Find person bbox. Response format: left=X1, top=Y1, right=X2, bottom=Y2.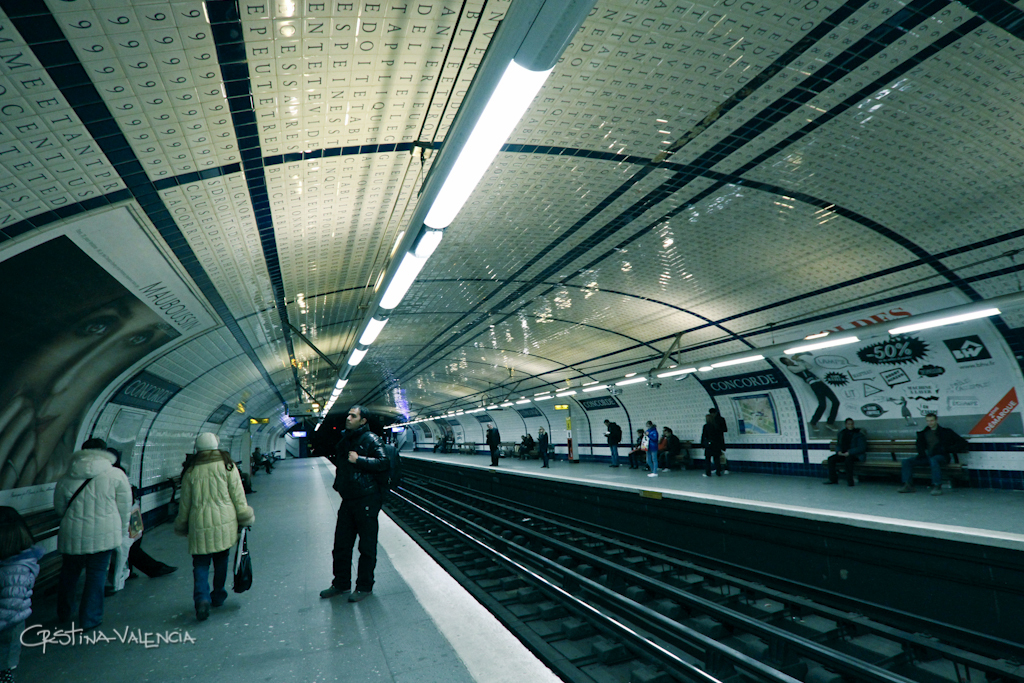
left=53, top=437, right=134, bottom=638.
